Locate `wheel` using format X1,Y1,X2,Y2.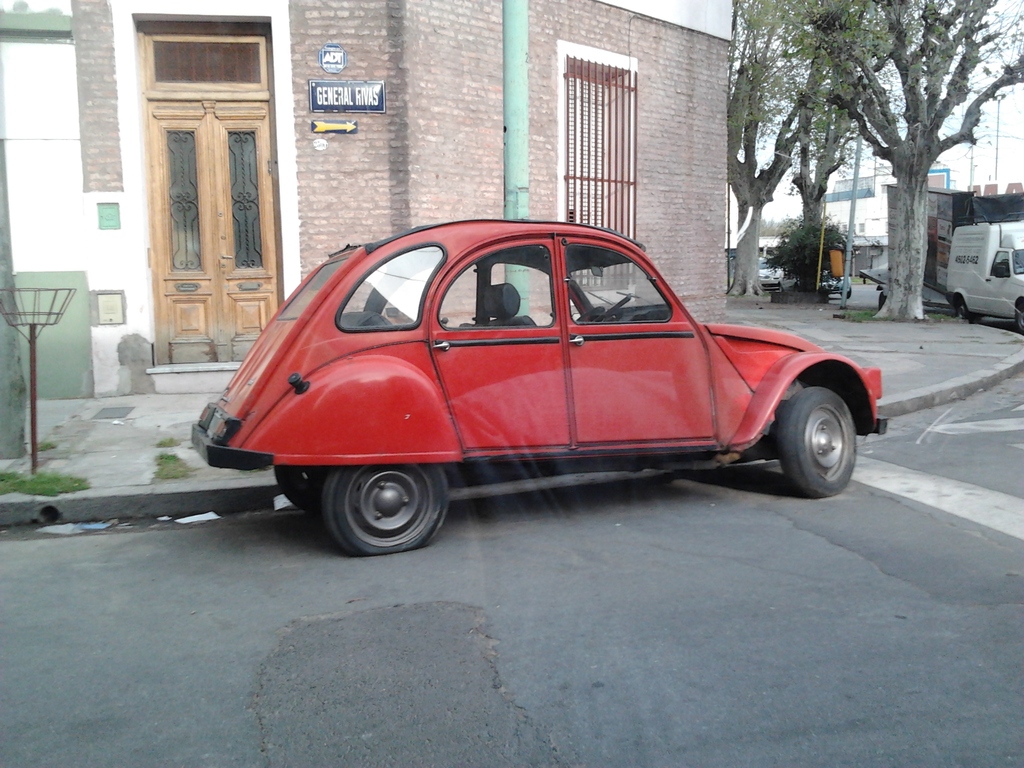
837,287,853,298.
